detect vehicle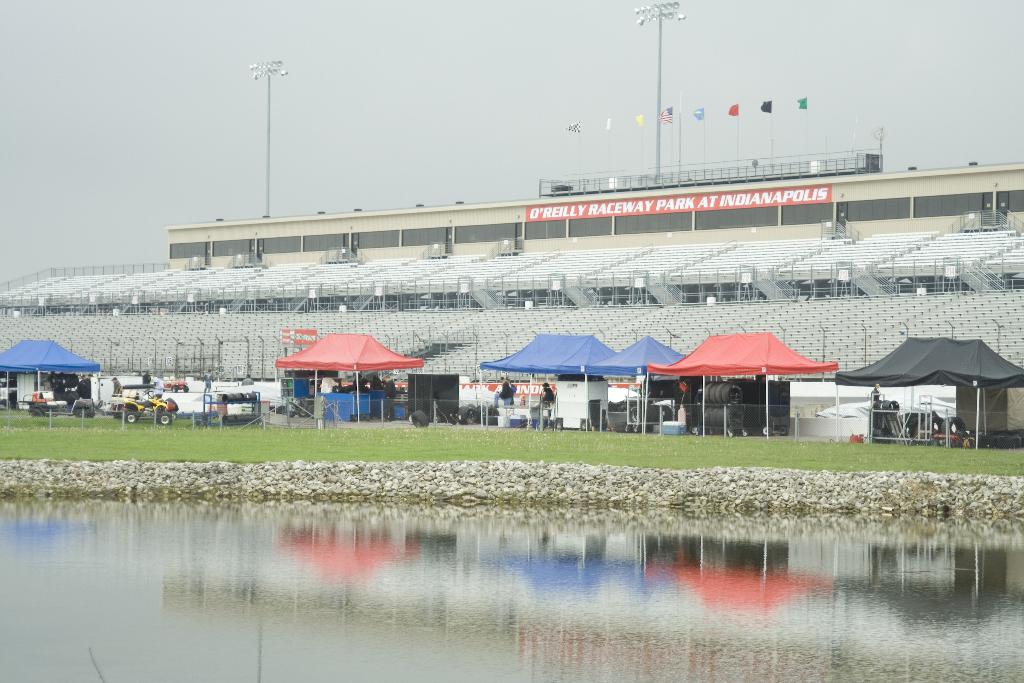
l=16, t=389, r=104, b=415
